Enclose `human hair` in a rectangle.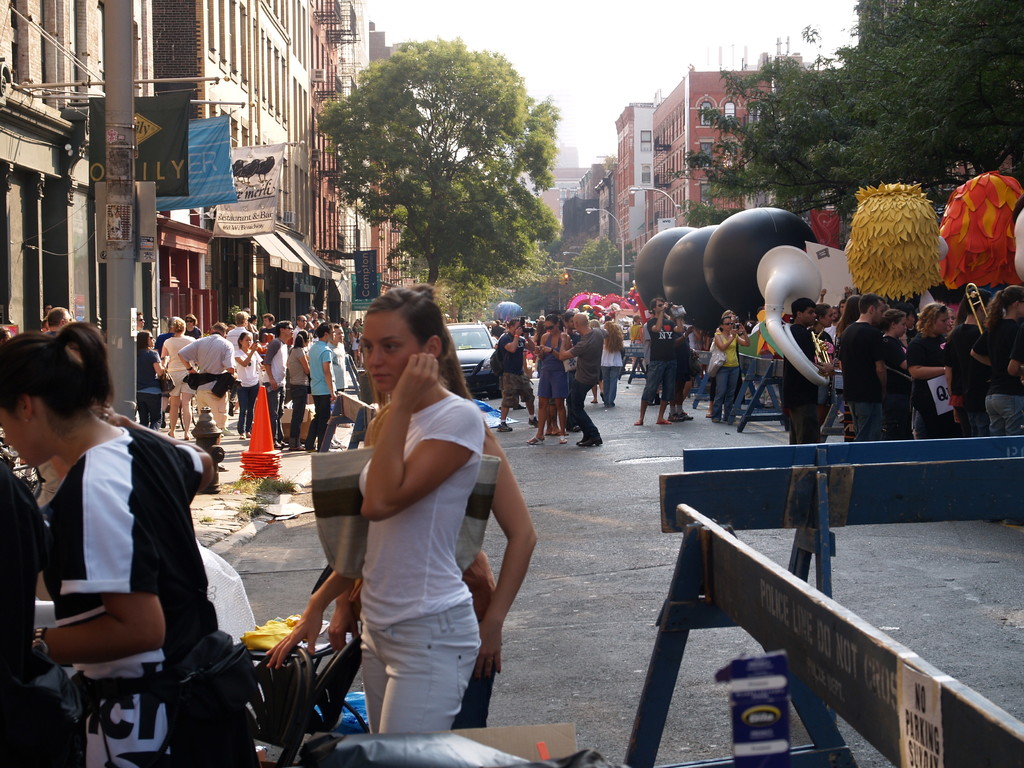
263/311/276/323.
